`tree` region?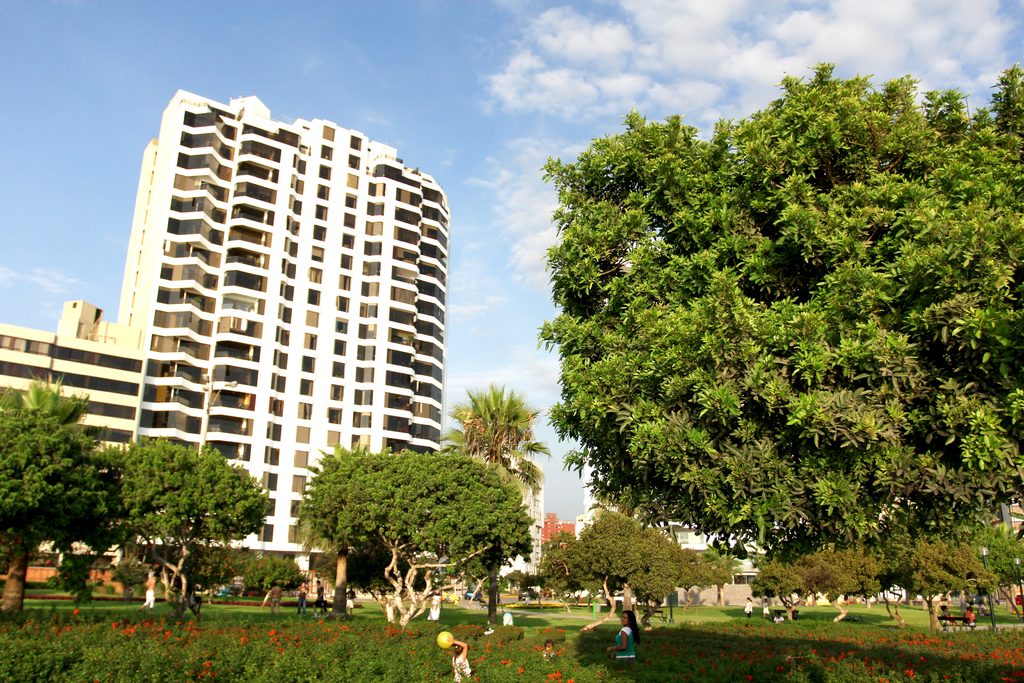
<bbox>442, 381, 547, 625</bbox>
